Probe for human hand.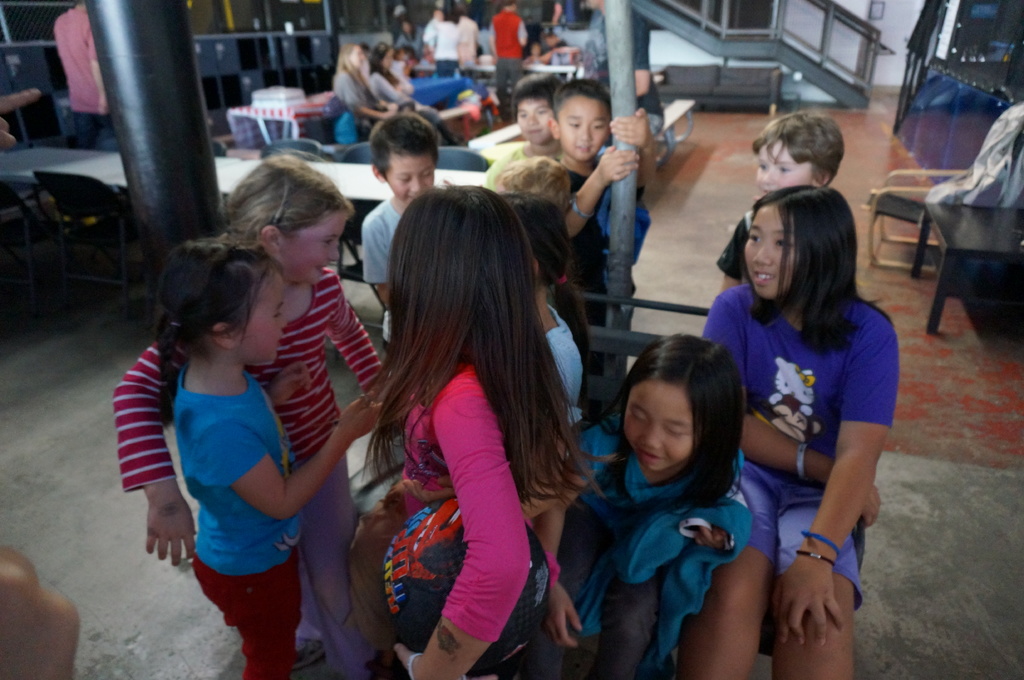
Probe result: 518 477 564 523.
